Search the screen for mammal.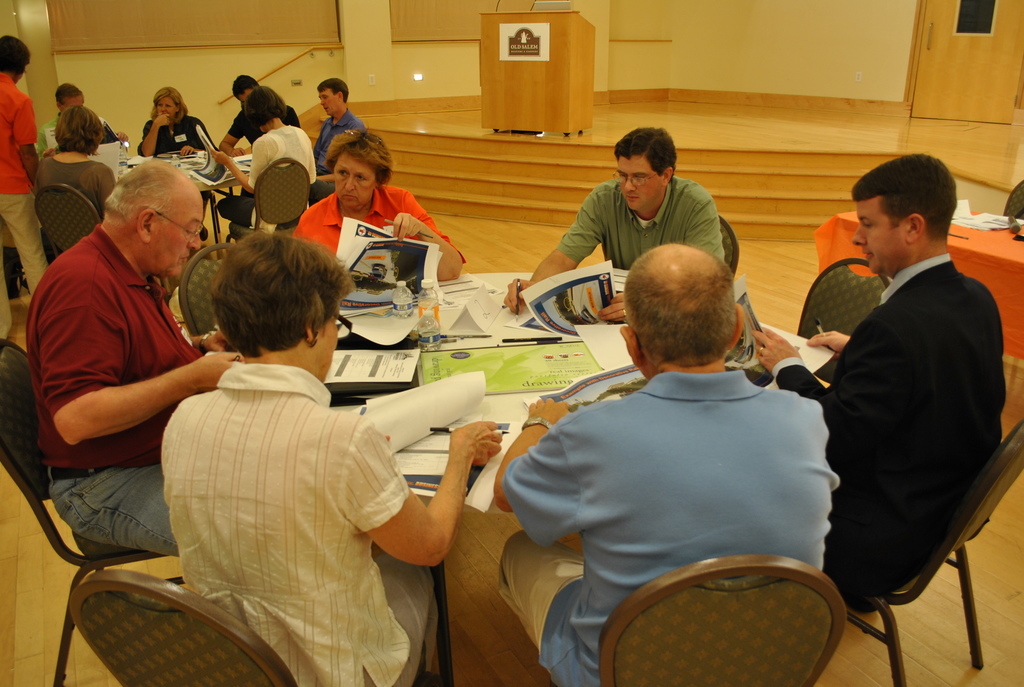
Found at select_region(32, 101, 116, 214).
